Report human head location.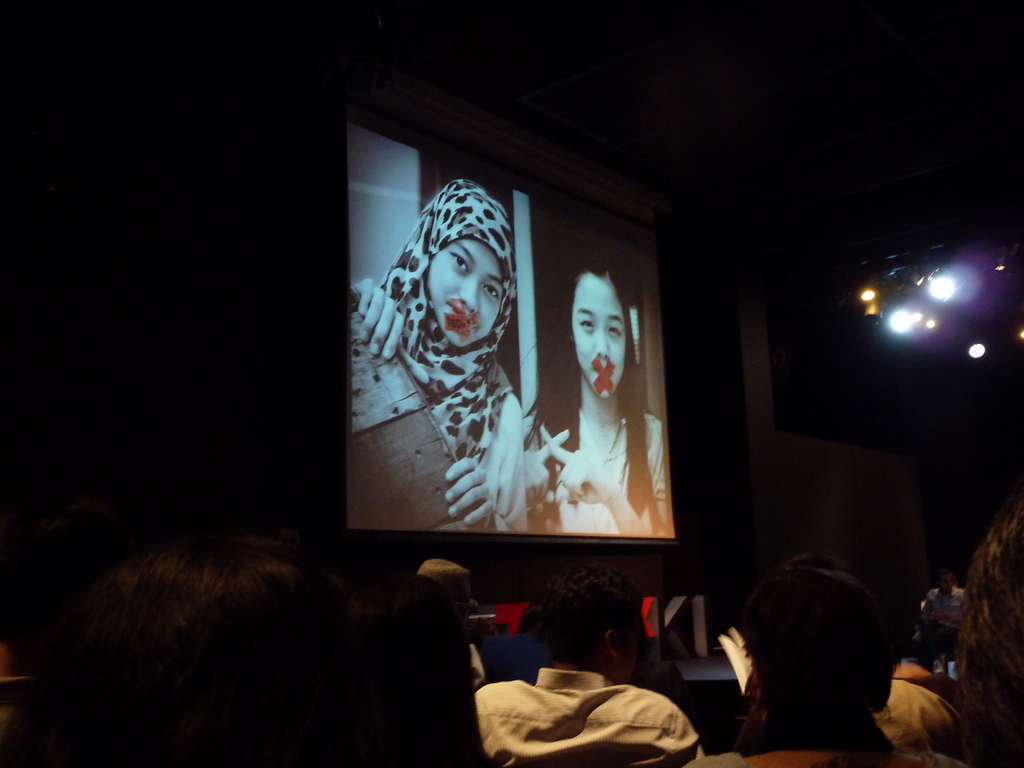
Report: rect(520, 603, 542, 637).
